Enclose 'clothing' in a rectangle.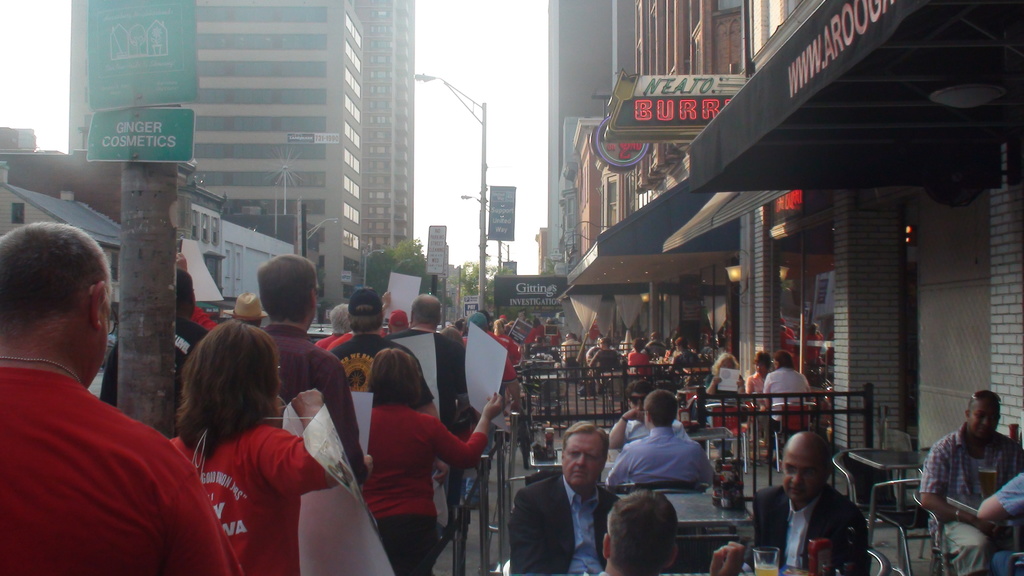
{"x1": 749, "y1": 482, "x2": 870, "y2": 575}.
